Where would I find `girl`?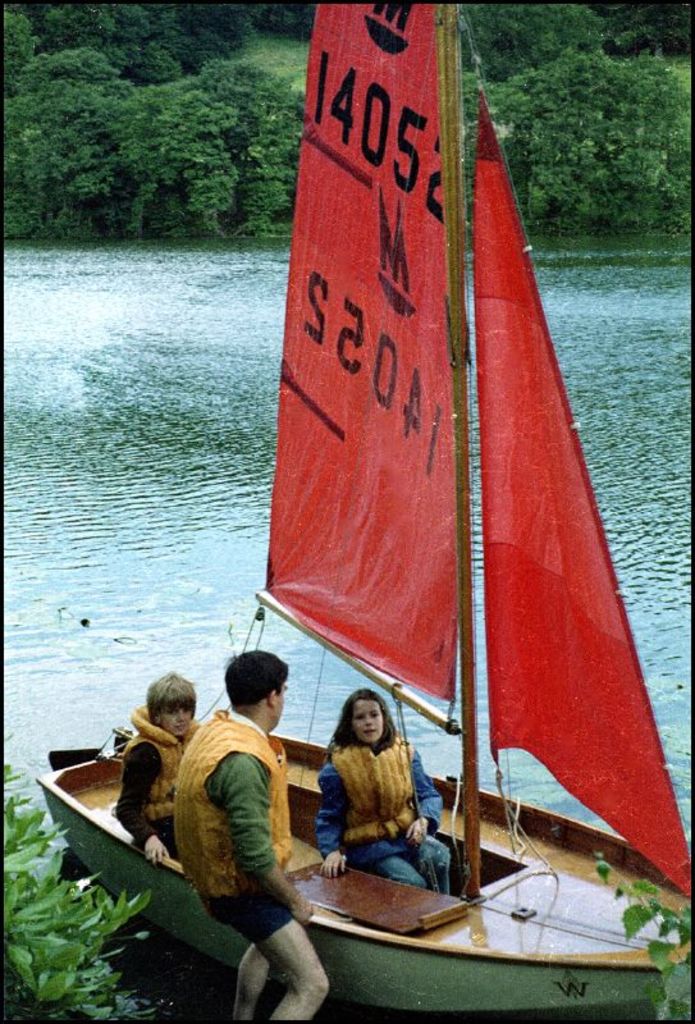
At BBox(316, 682, 452, 892).
